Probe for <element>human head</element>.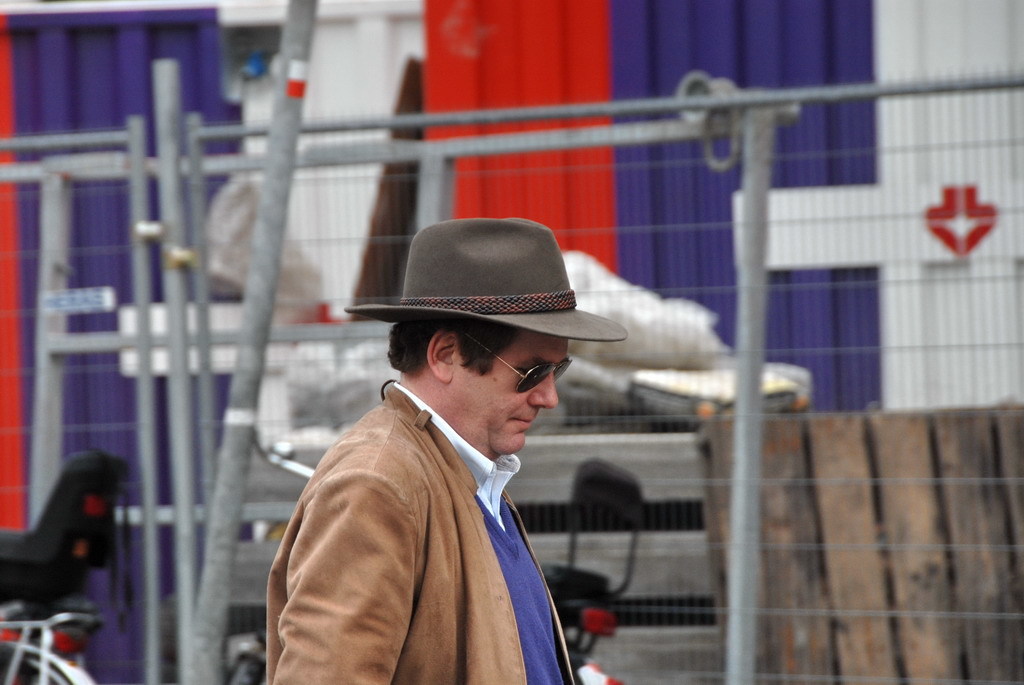
Probe result: rect(362, 266, 602, 454).
